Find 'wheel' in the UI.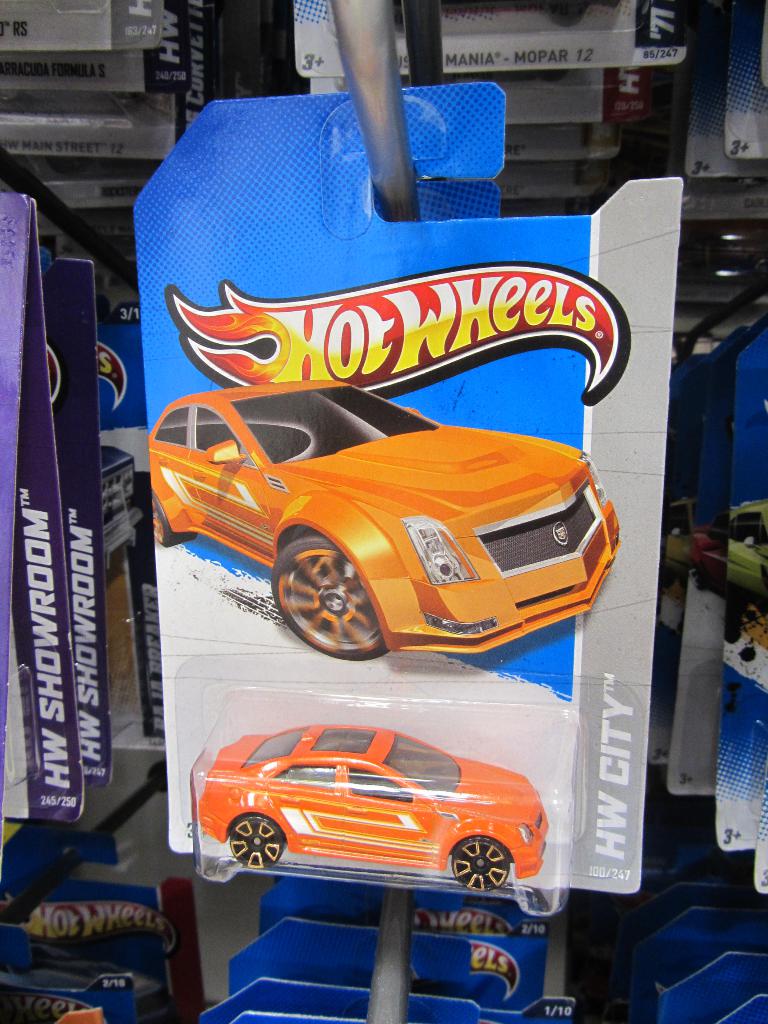
UI element at (450,833,513,893).
